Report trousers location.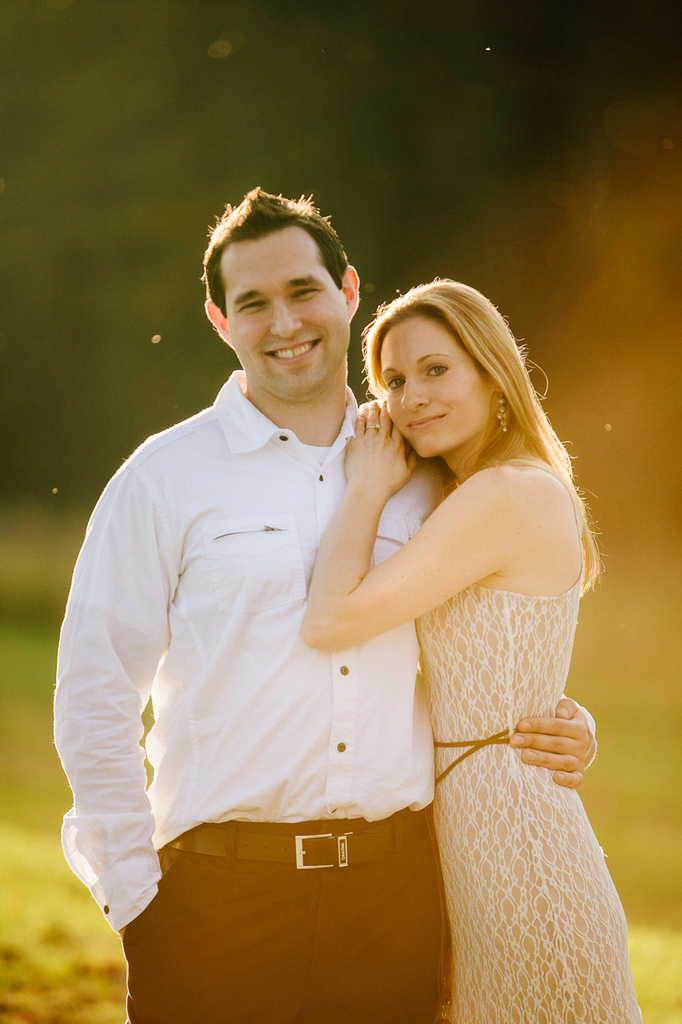
Report: (123,794,465,1023).
